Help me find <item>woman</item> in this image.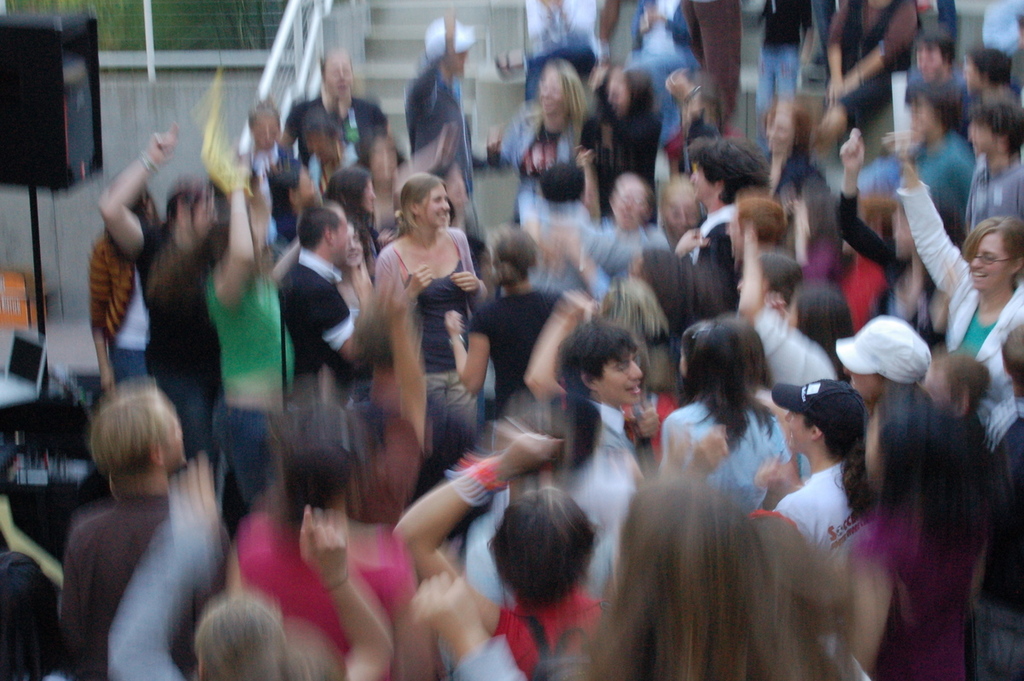
Found it: 375/175/484/439.
